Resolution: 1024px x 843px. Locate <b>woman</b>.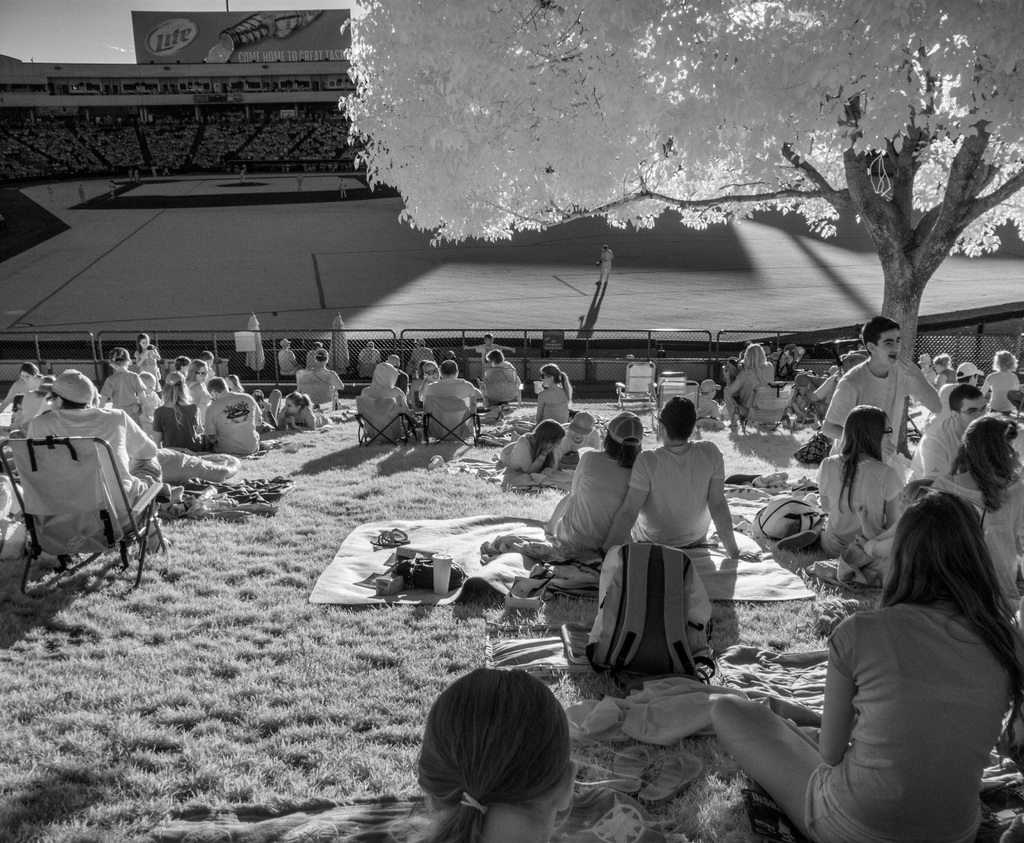
bbox(154, 372, 200, 448).
